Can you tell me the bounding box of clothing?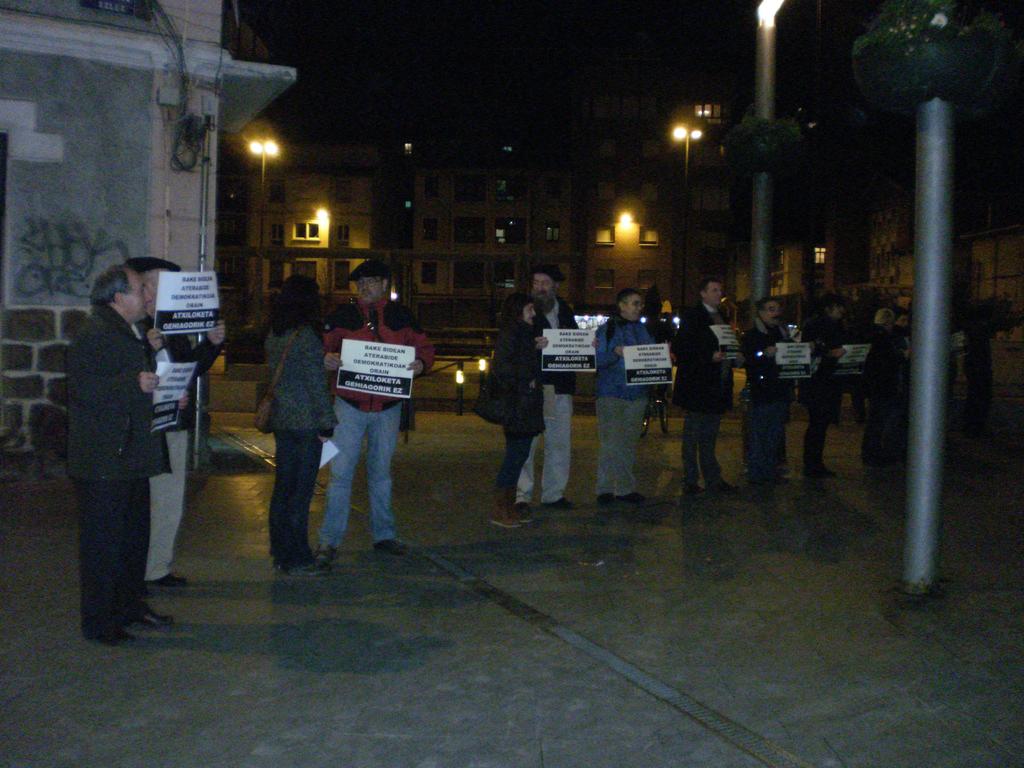
[316, 303, 434, 536].
